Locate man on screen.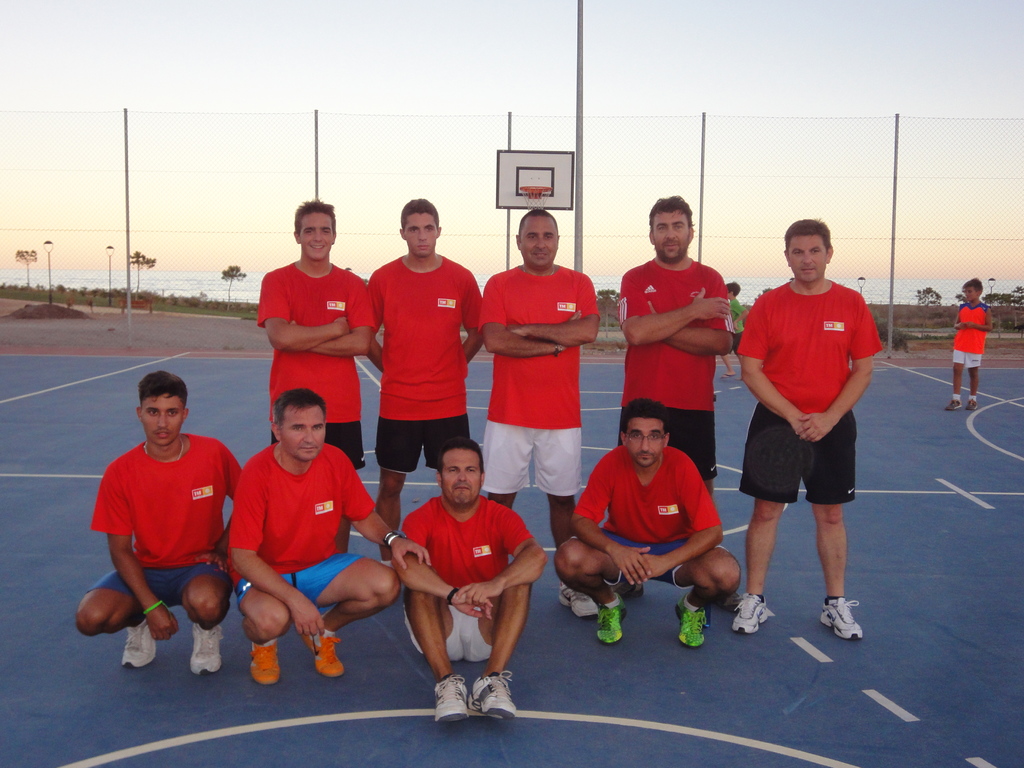
On screen at <box>477,209,598,616</box>.
